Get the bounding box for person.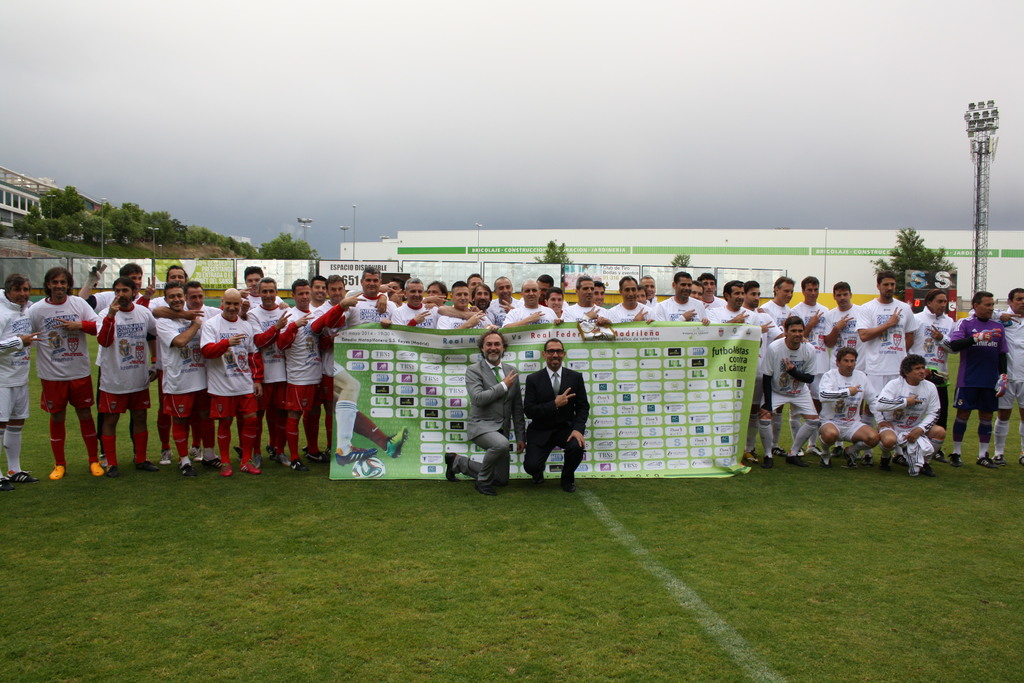
{"x1": 693, "y1": 270, "x2": 730, "y2": 310}.
